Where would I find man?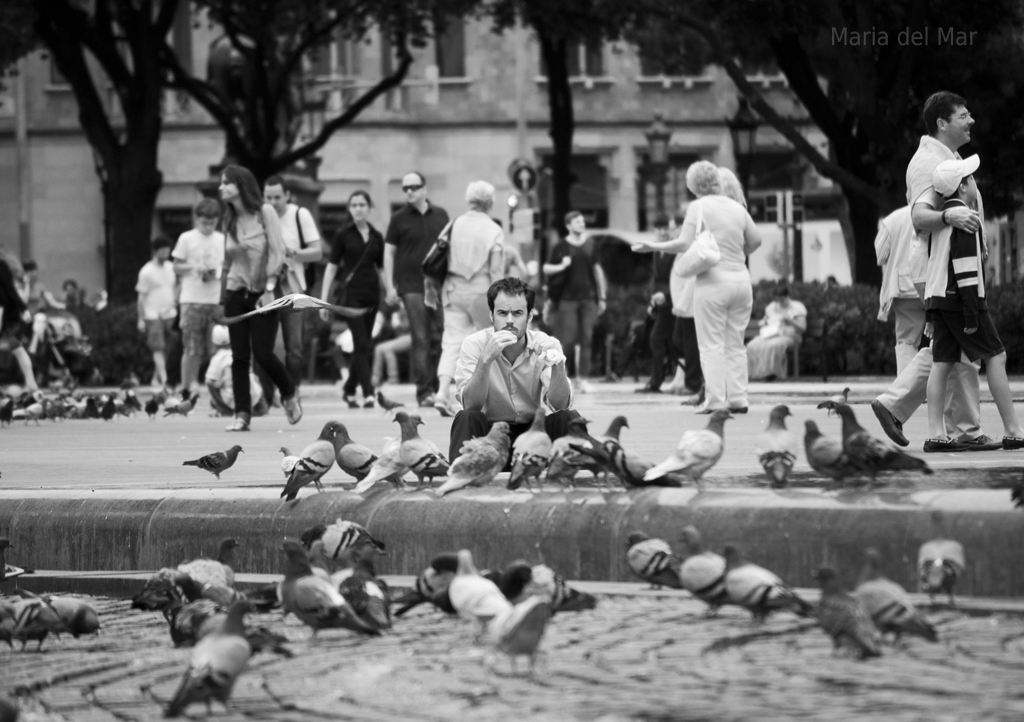
At x1=270 y1=174 x2=323 y2=380.
